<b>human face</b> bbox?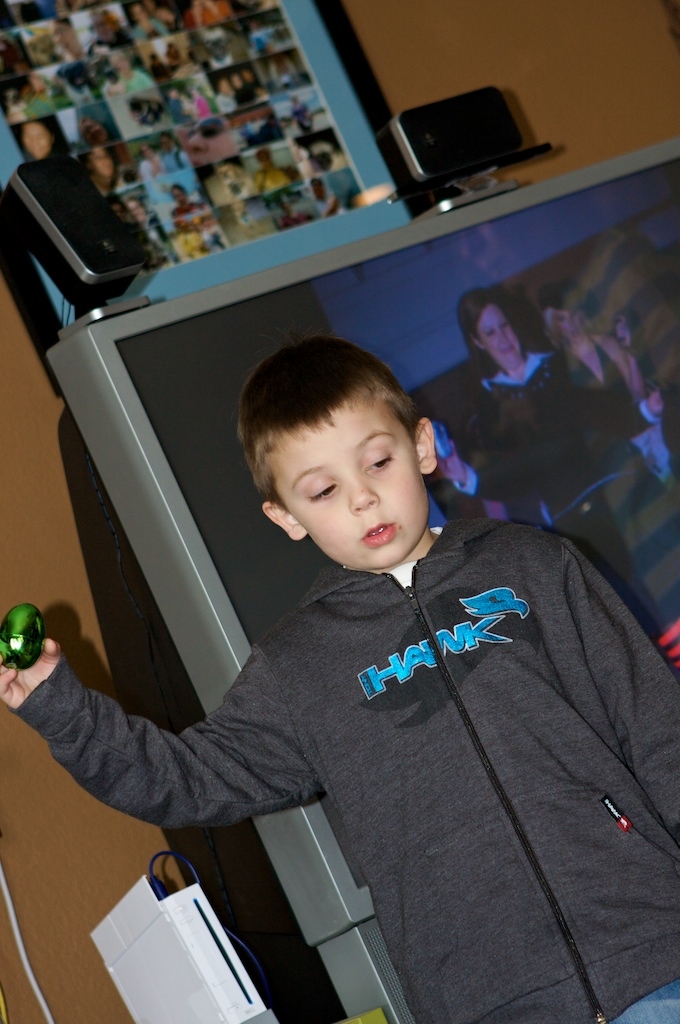
20, 124, 53, 159
